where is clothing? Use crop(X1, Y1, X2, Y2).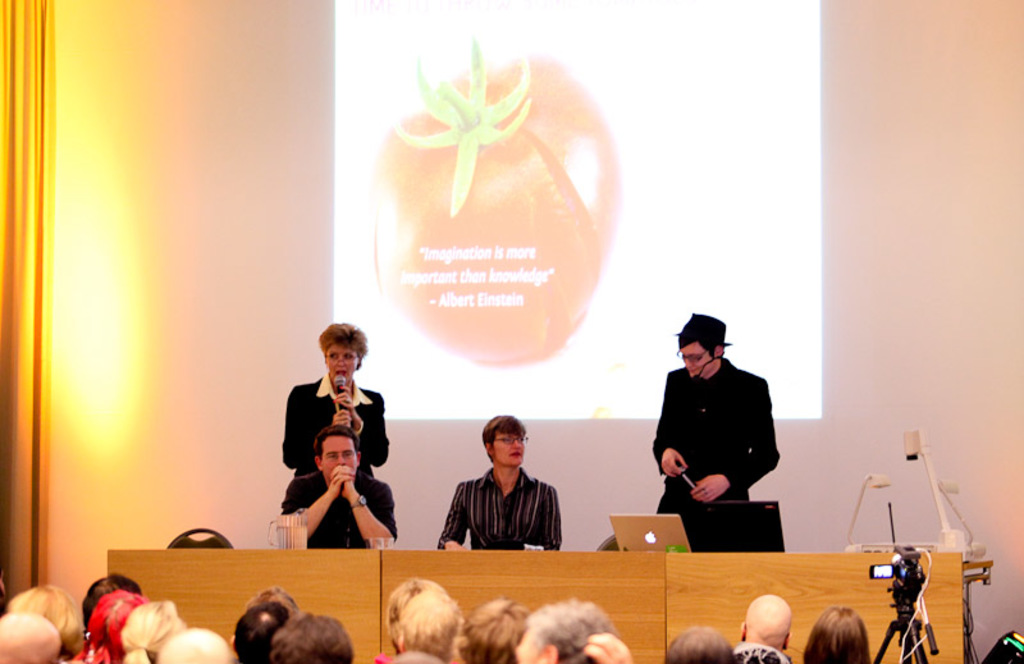
crop(283, 375, 387, 472).
